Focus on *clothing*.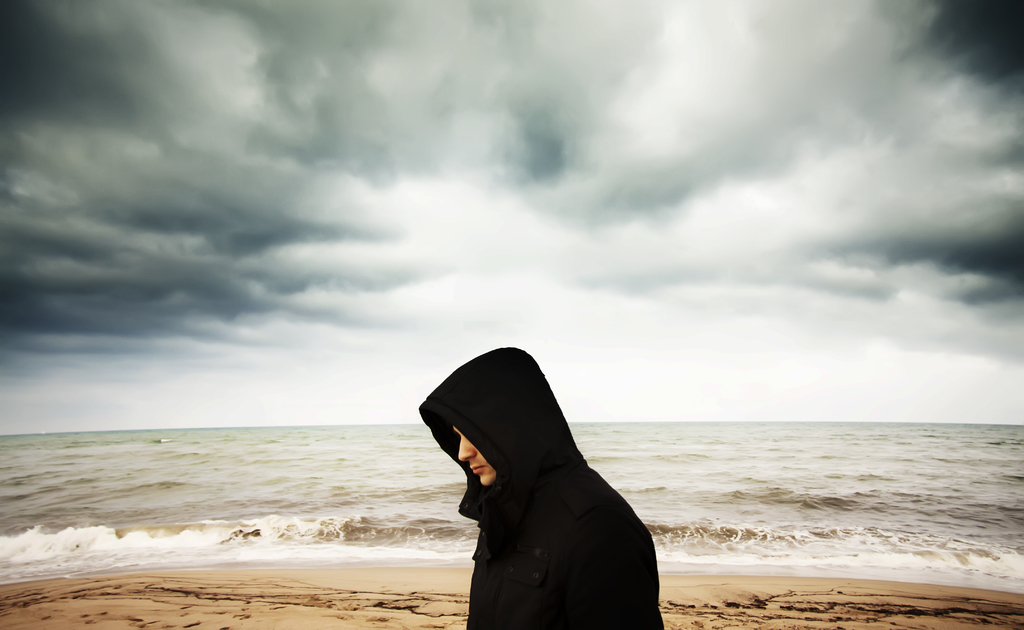
Focused at detection(411, 330, 672, 611).
